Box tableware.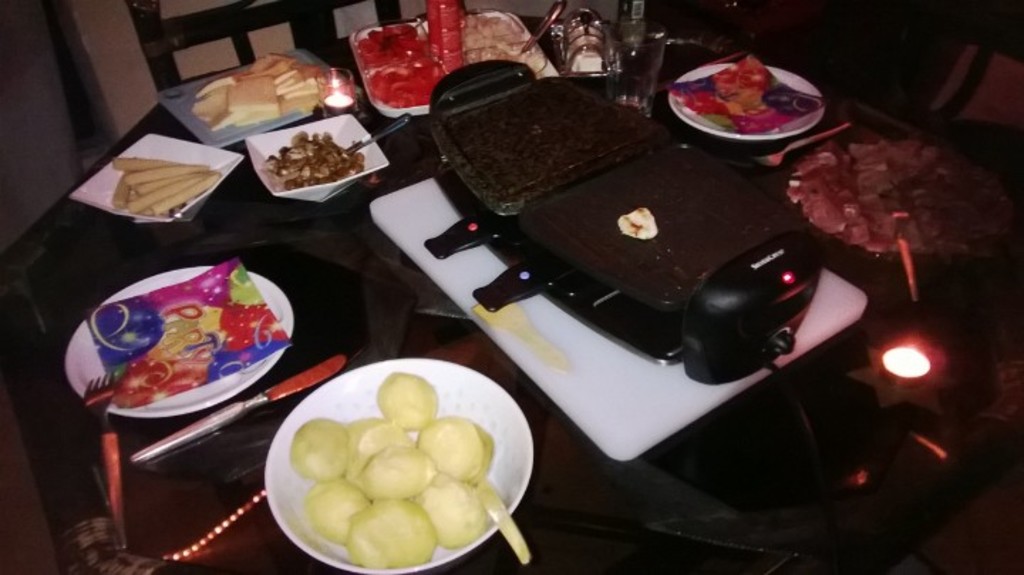
{"x1": 317, "y1": 68, "x2": 366, "y2": 121}.
